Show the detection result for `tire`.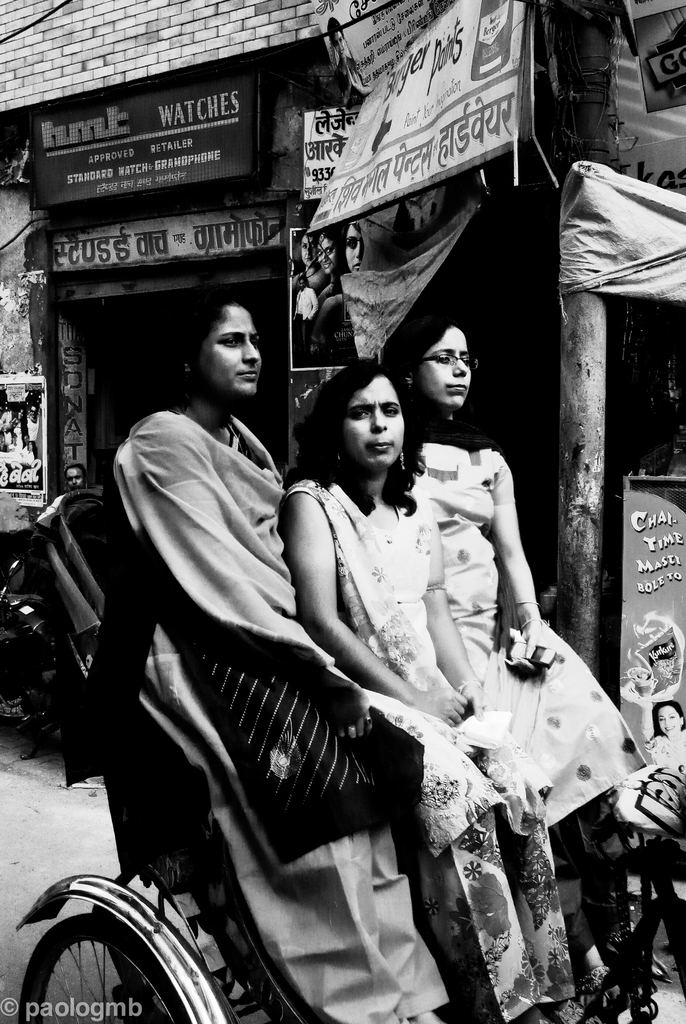
<bbox>24, 916, 175, 1019</bbox>.
